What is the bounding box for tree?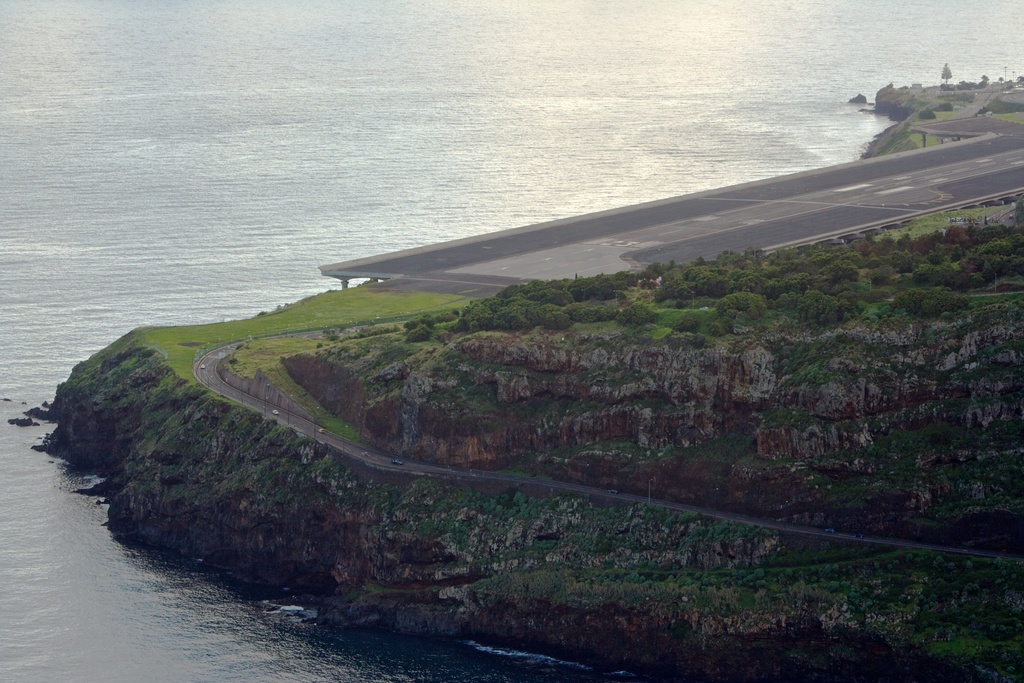
region(963, 583, 982, 593).
